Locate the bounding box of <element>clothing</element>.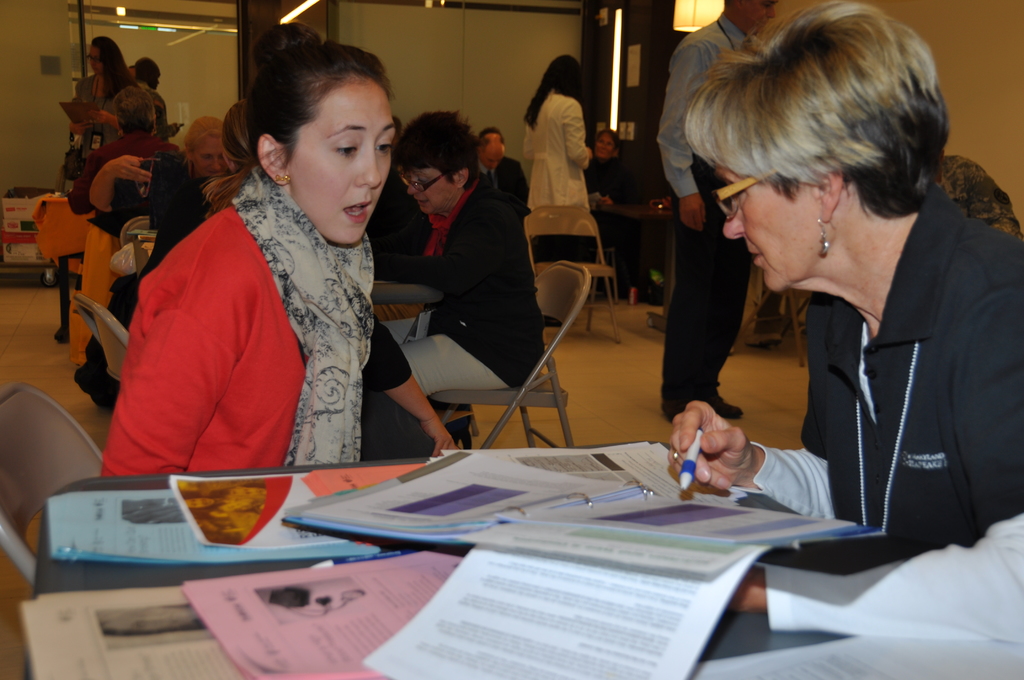
Bounding box: BBox(397, 185, 545, 394).
